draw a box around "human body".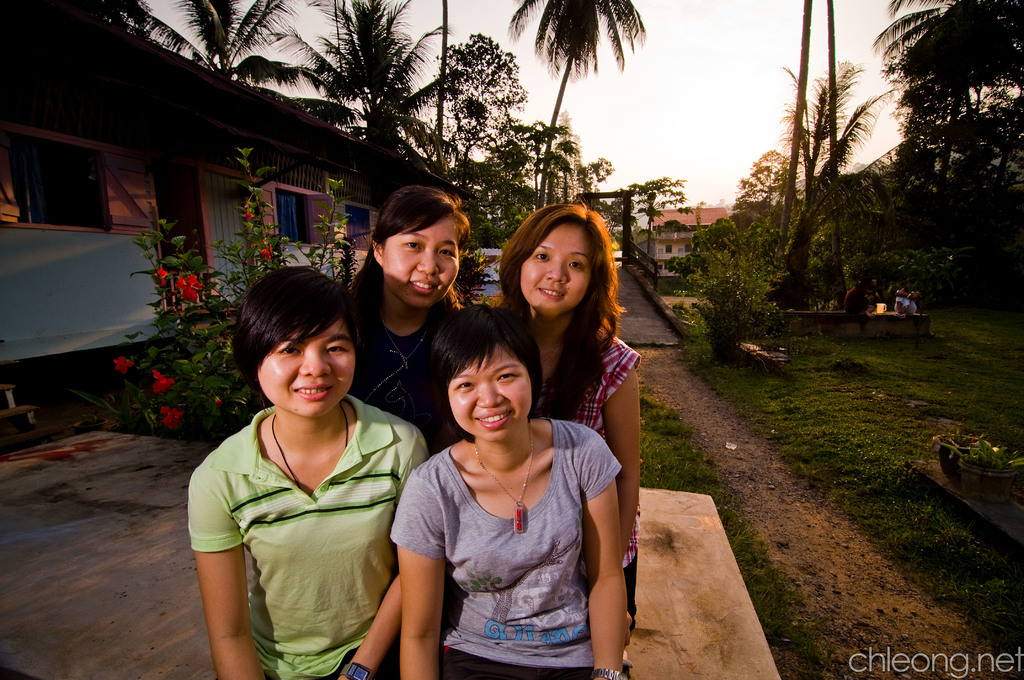
[500, 305, 641, 679].
